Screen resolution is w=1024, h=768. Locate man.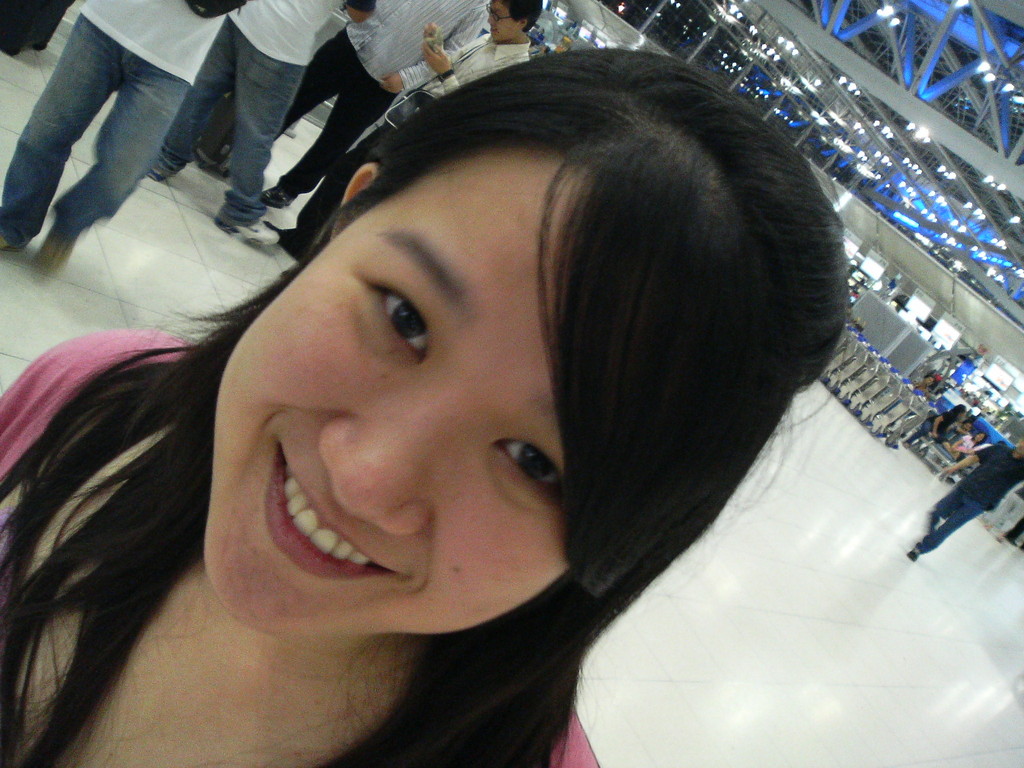
(263, 0, 545, 265).
